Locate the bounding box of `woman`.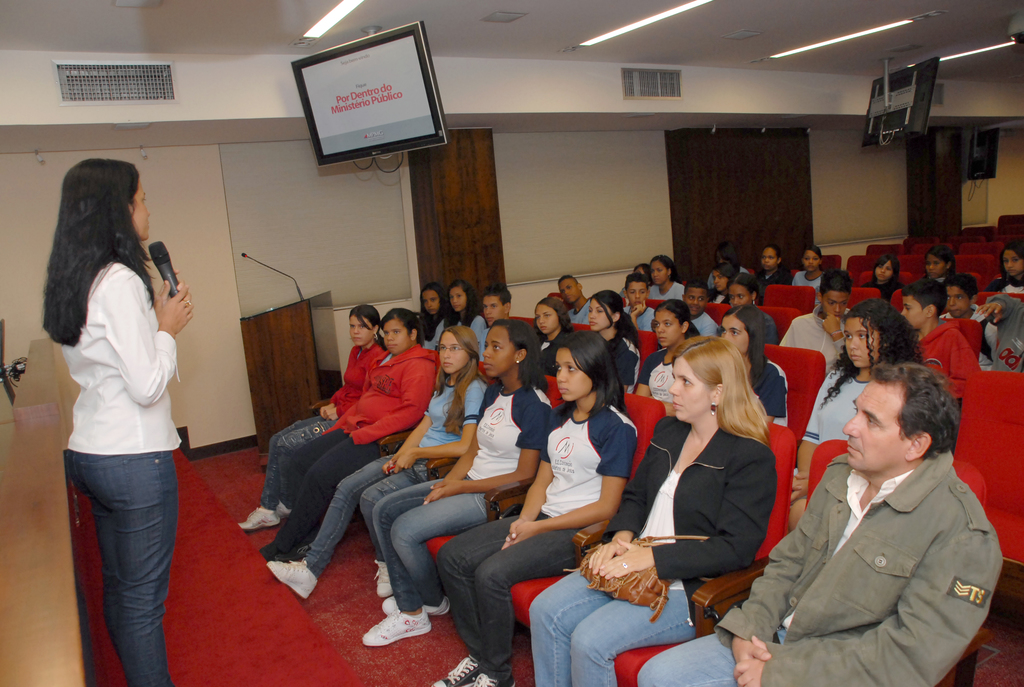
Bounding box: <box>644,255,687,303</box>.
